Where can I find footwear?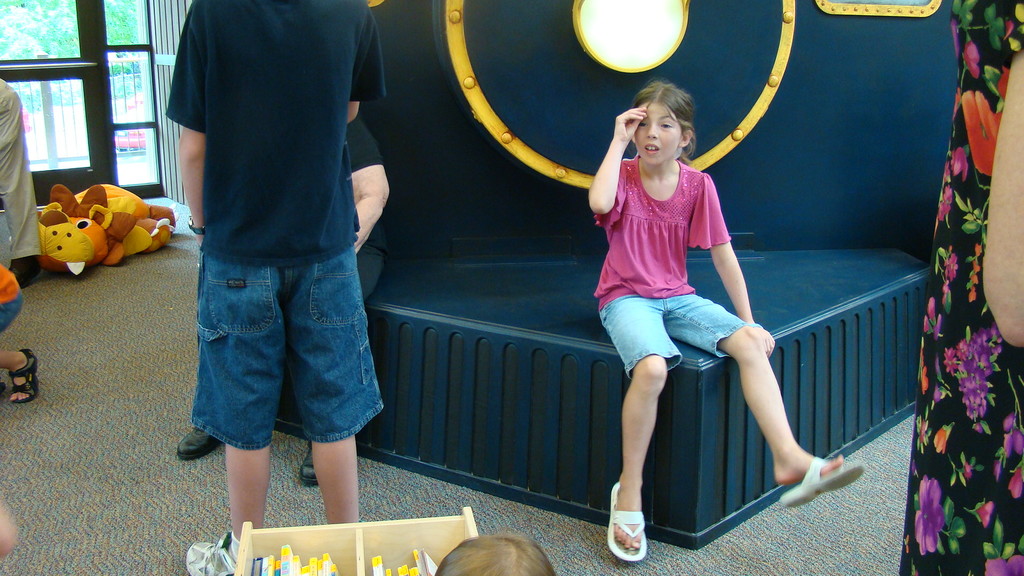
You can find it at [301, 440, 316, 482].
